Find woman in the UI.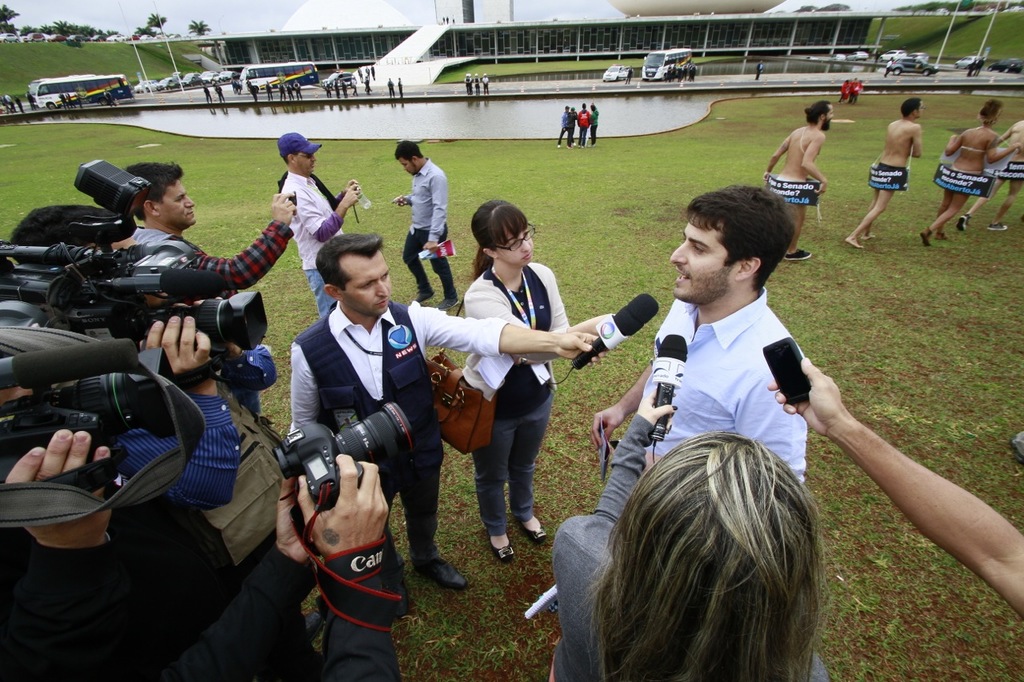
UI element at rect(552, 392, 830, 681).
